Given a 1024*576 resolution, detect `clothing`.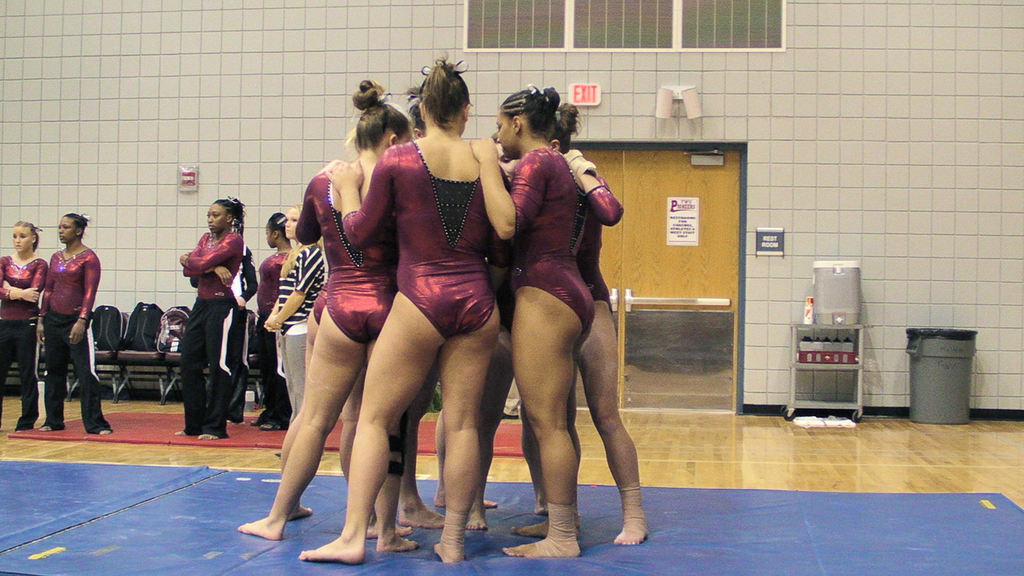
detection(509, 138, 596, 348).
